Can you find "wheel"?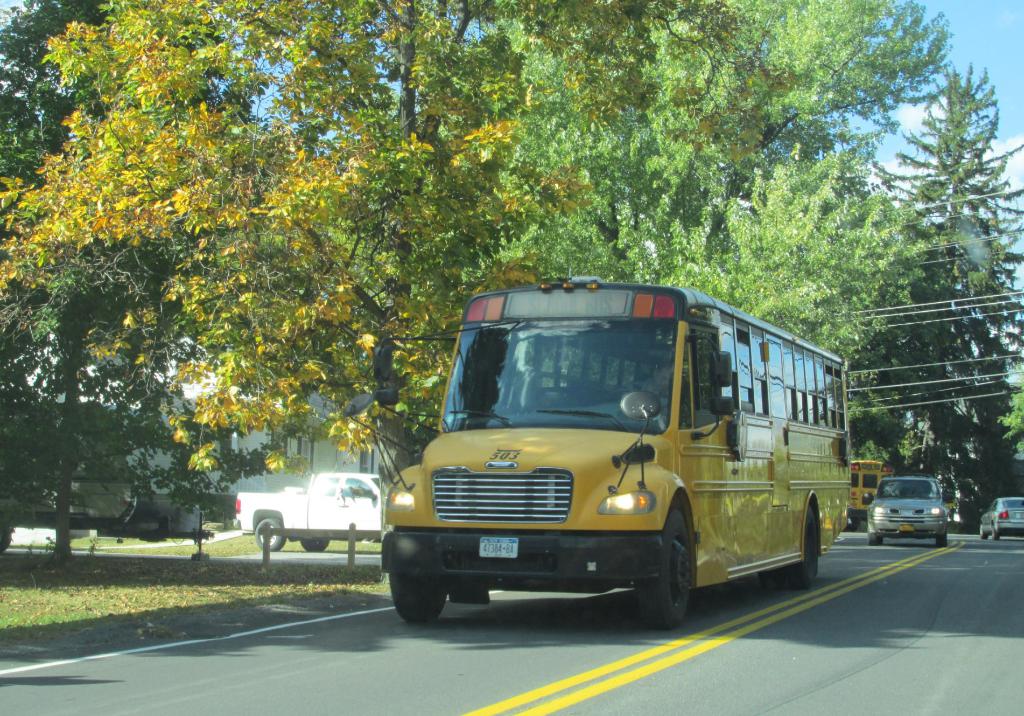
Yes, bounding box: 0/528/12/556.
